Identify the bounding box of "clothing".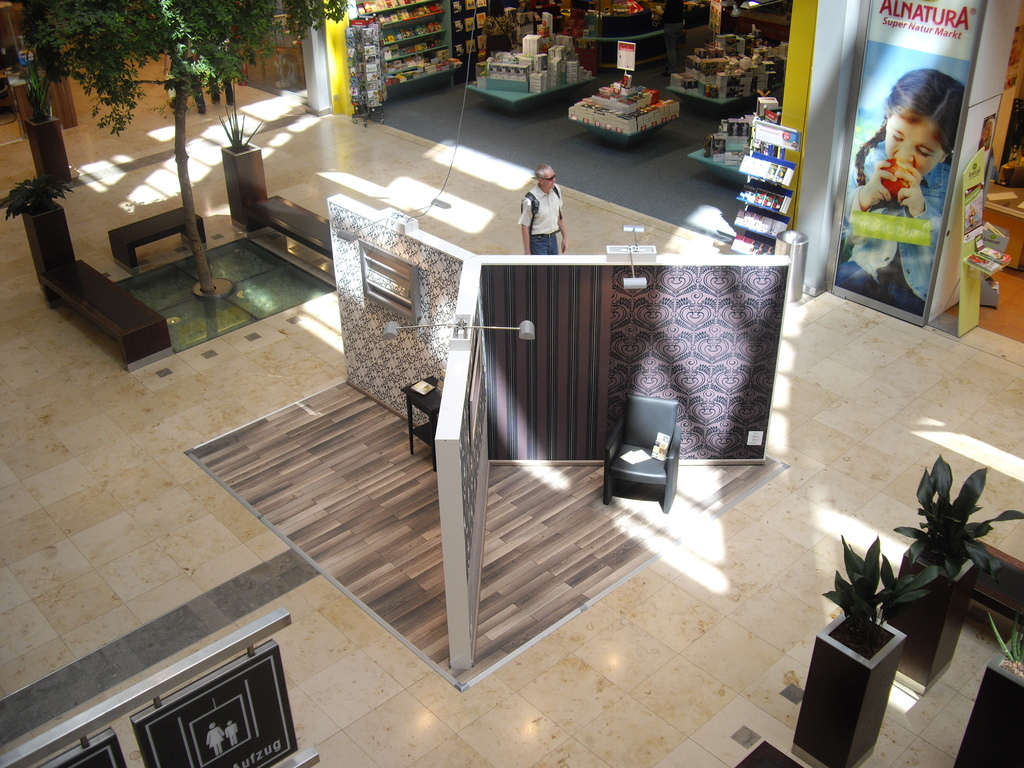
rect(845, 145, 955, 315).
